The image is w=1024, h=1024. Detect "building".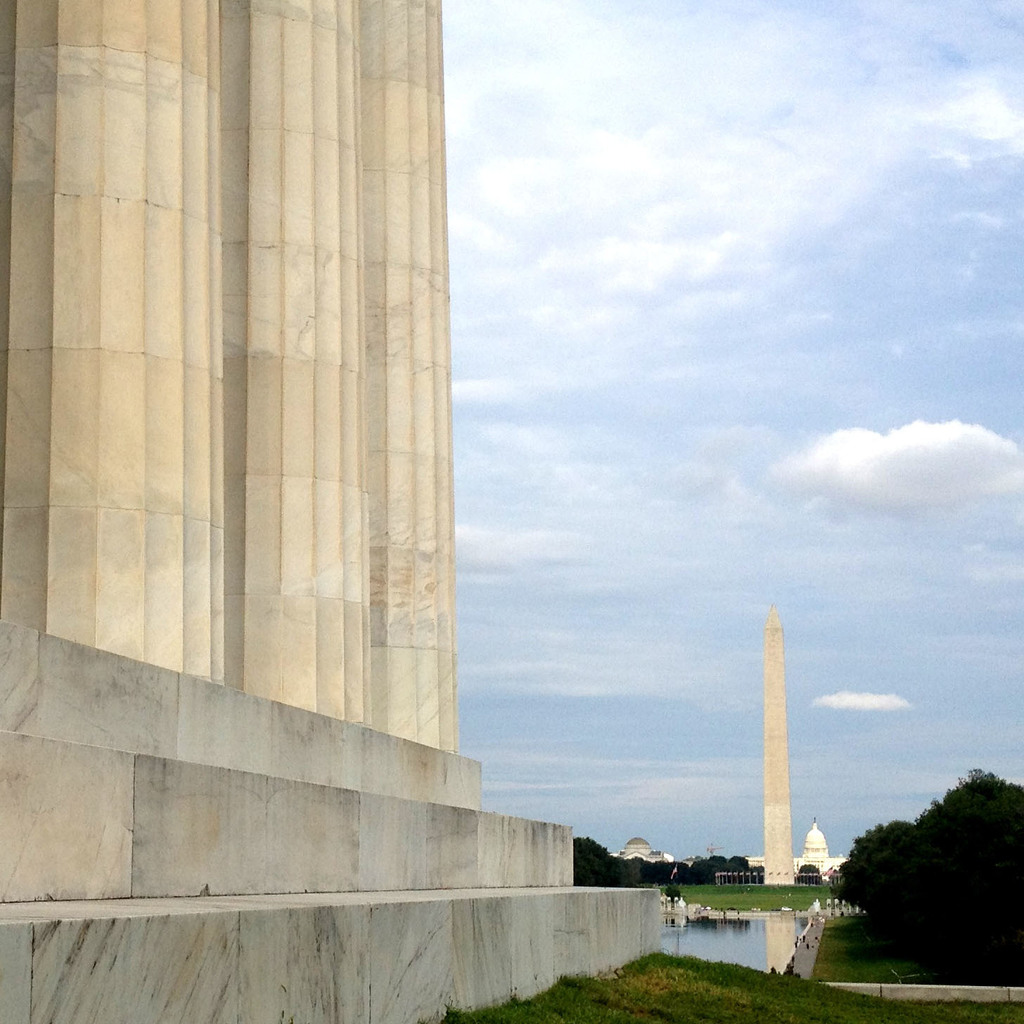
Detection: l=750, t=819, r=847, b=882.
